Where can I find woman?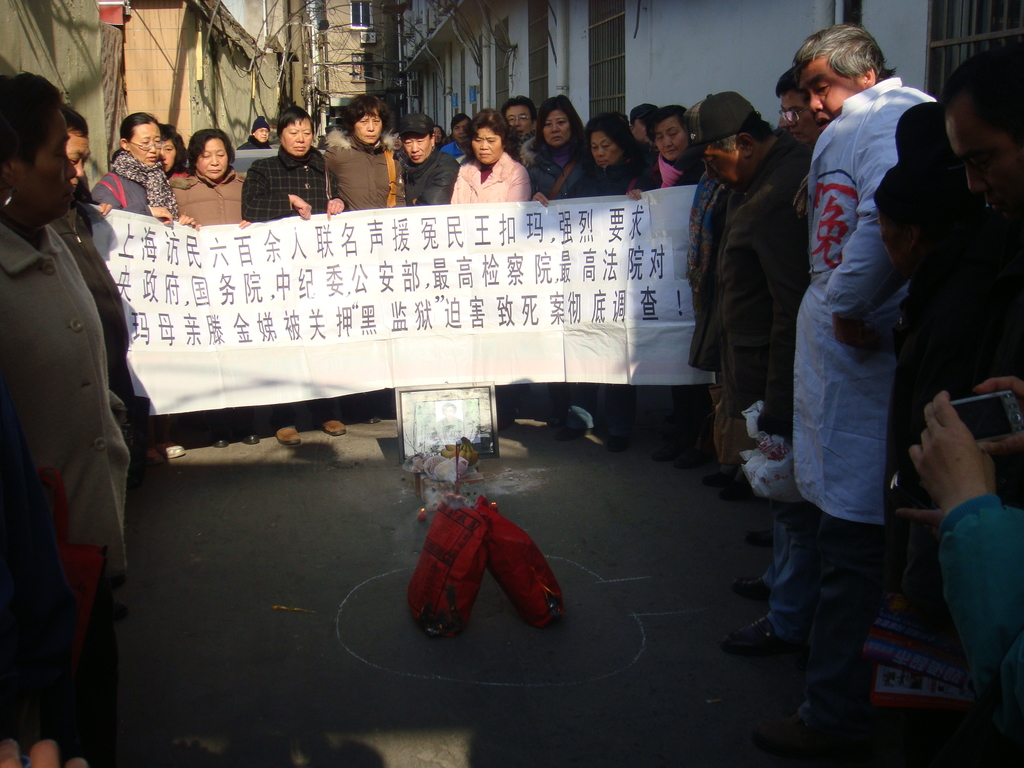
You can find it at bbox=[440, 113, 472, 163].
